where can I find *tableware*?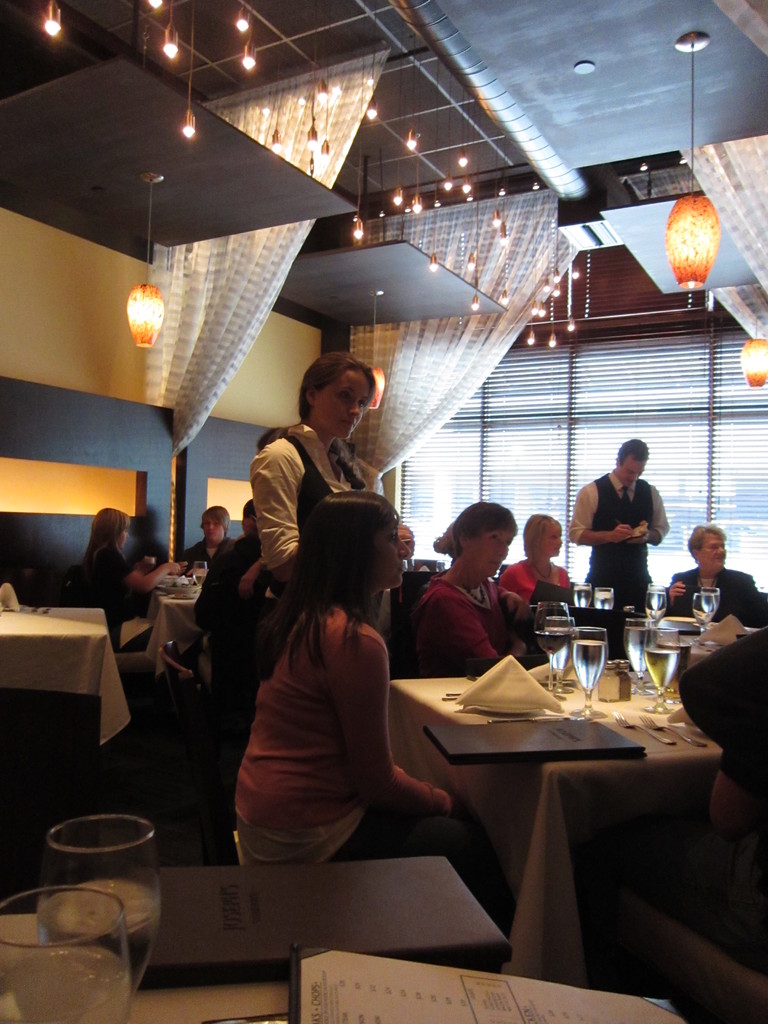
You can find it at [left=639, top=623, right=681, bottom=714].
